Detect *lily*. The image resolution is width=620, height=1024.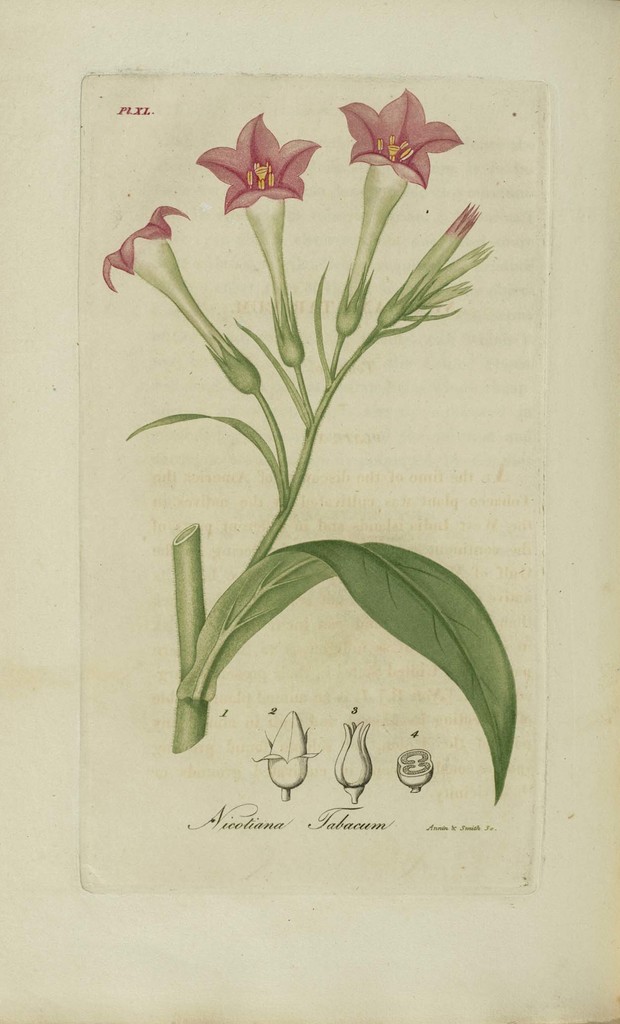
x1=102 y1=207 x2=265 y2=402.
